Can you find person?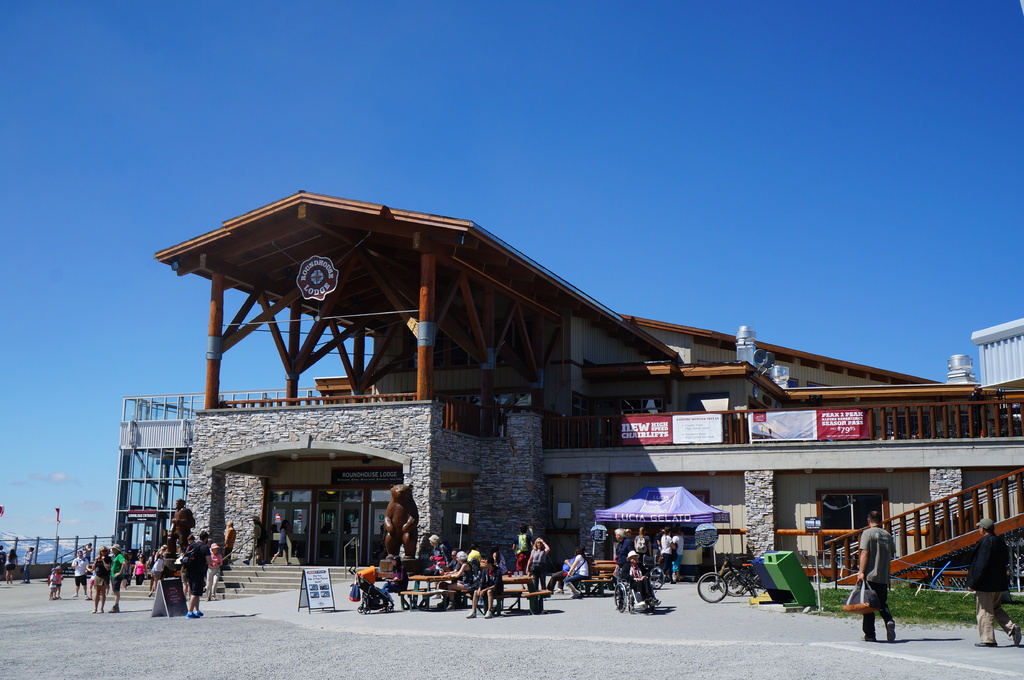
Yes, bounding box: locate(863, 519, 908, 642).
